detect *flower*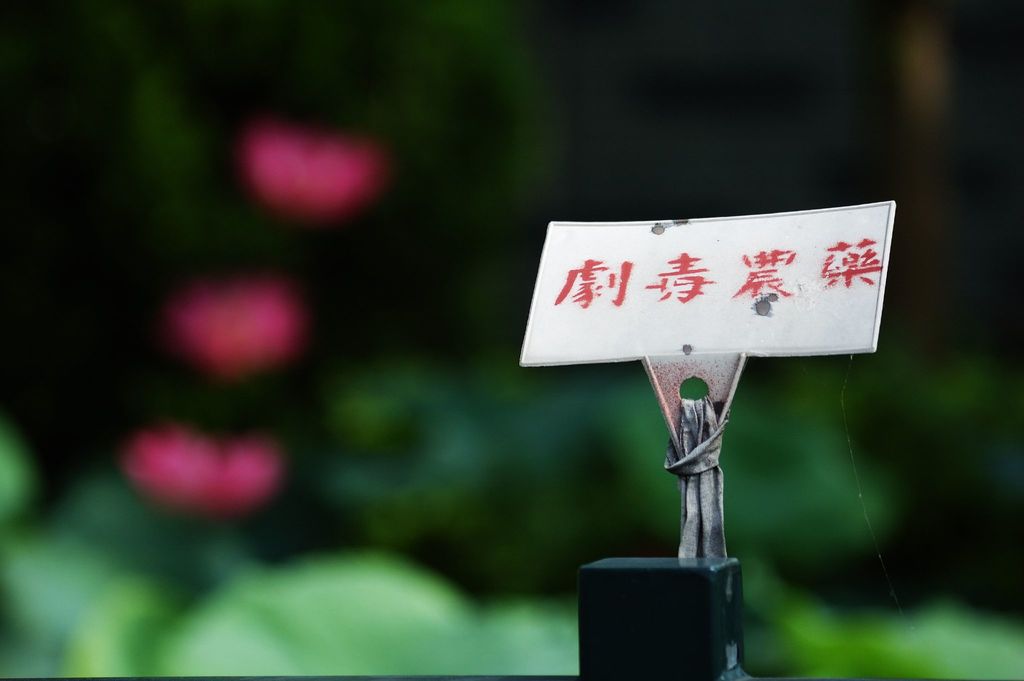
{"x1": 129, "y1": 429, "x2": 280, "y2": 519}
